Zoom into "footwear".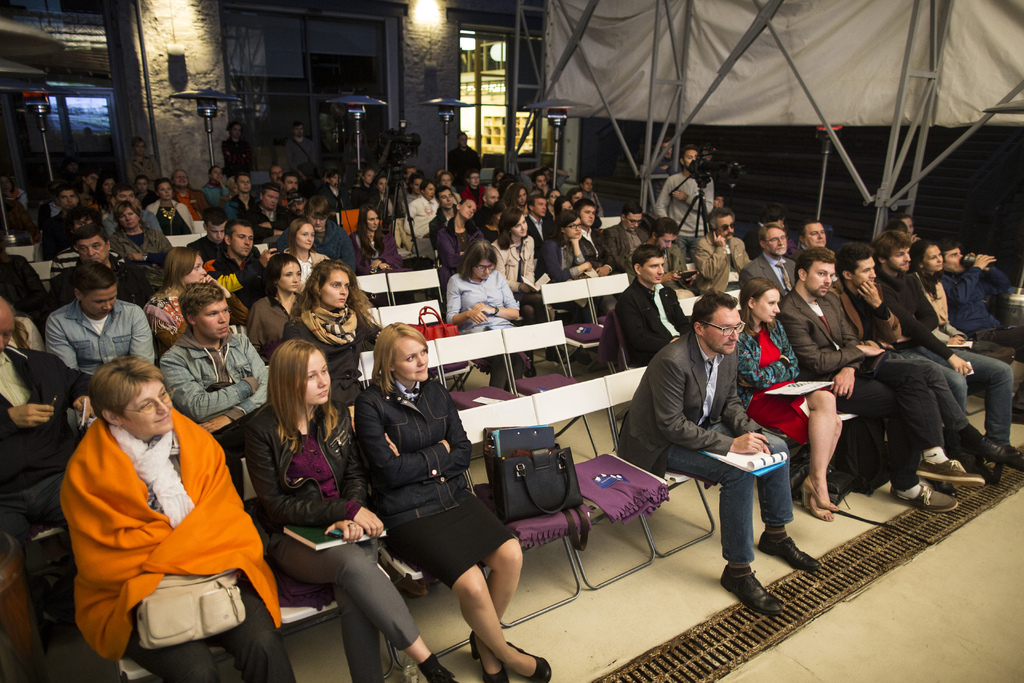
Zoom target: (505,639,555,679).
